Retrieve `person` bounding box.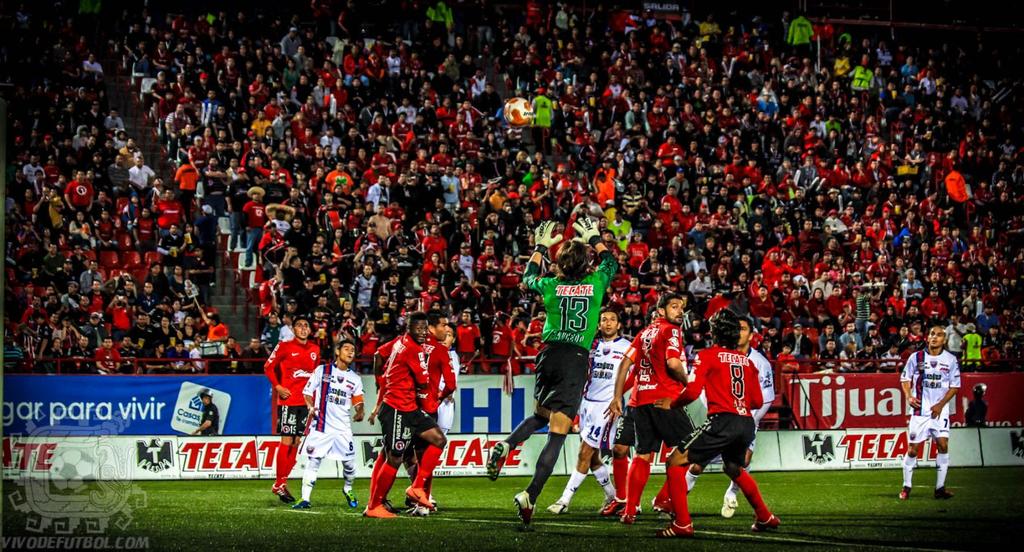
Bounding box: 362,313,444,527.
